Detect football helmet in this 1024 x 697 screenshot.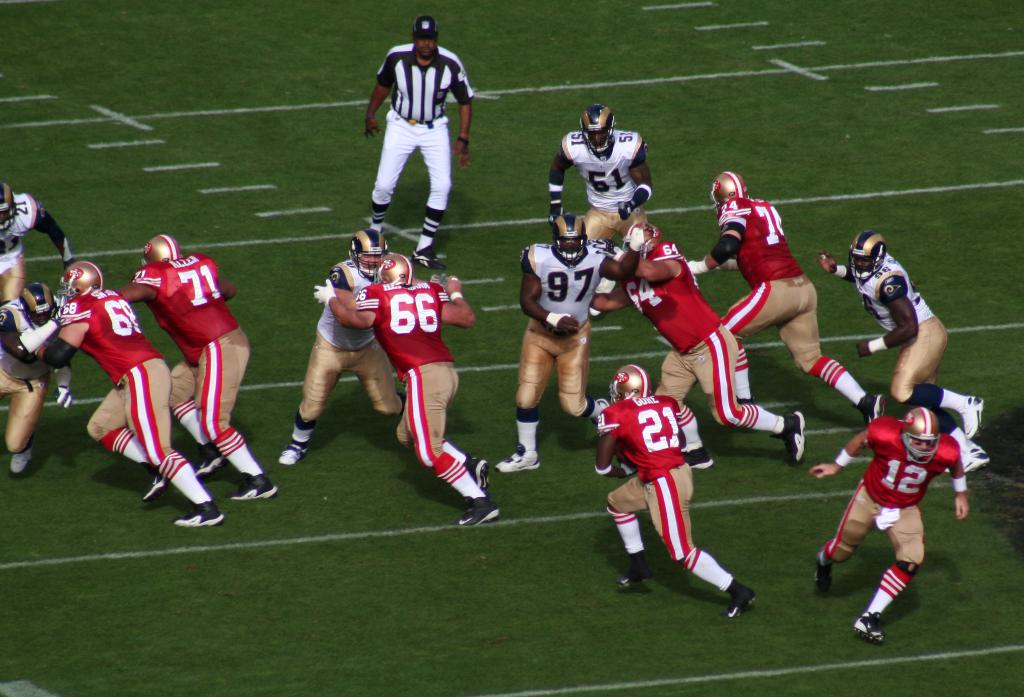
Detection: 576, 103, 614, 156.
